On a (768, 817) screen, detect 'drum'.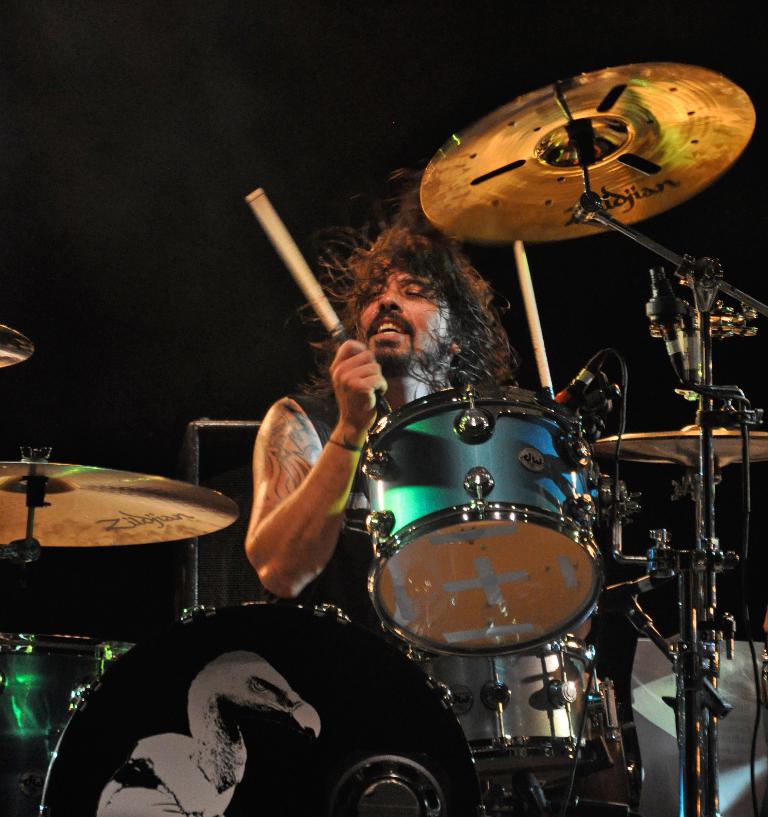
(364,383,611,661).
